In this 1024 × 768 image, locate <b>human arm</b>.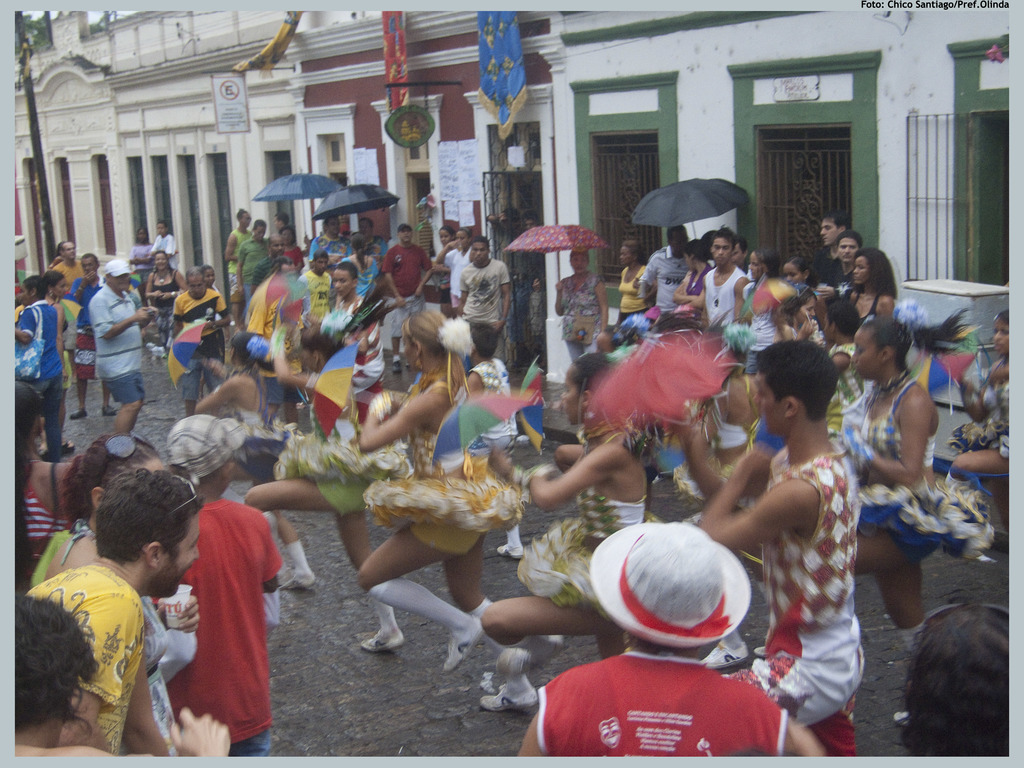
Bounding box: <bbox>590, 277, 609, 327</bbox>.
